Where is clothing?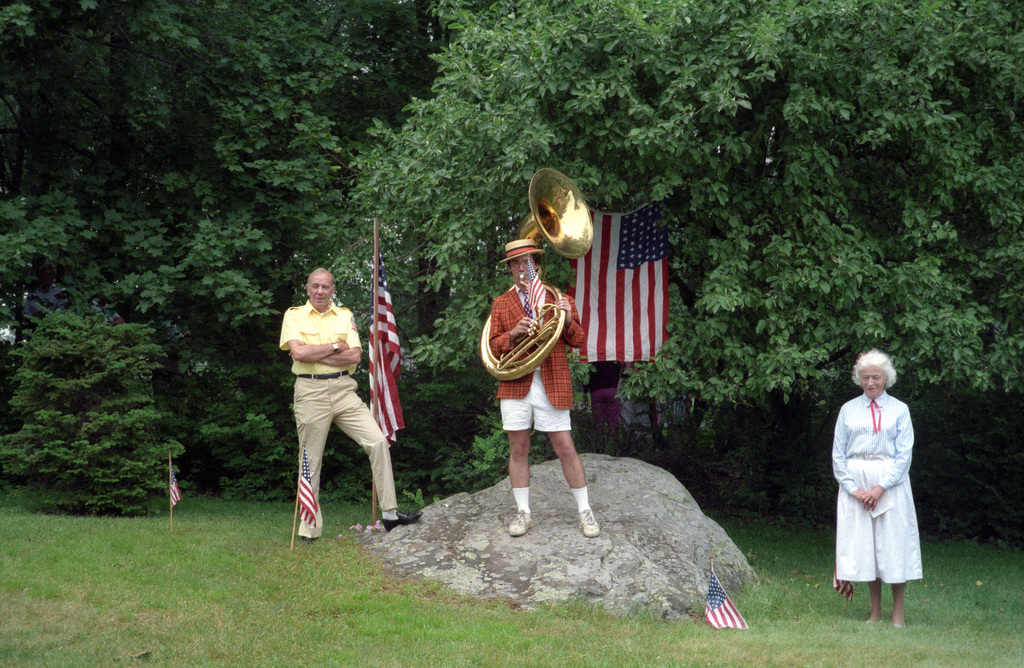
(x1=280, y1=299, x2=396, y2=537).
